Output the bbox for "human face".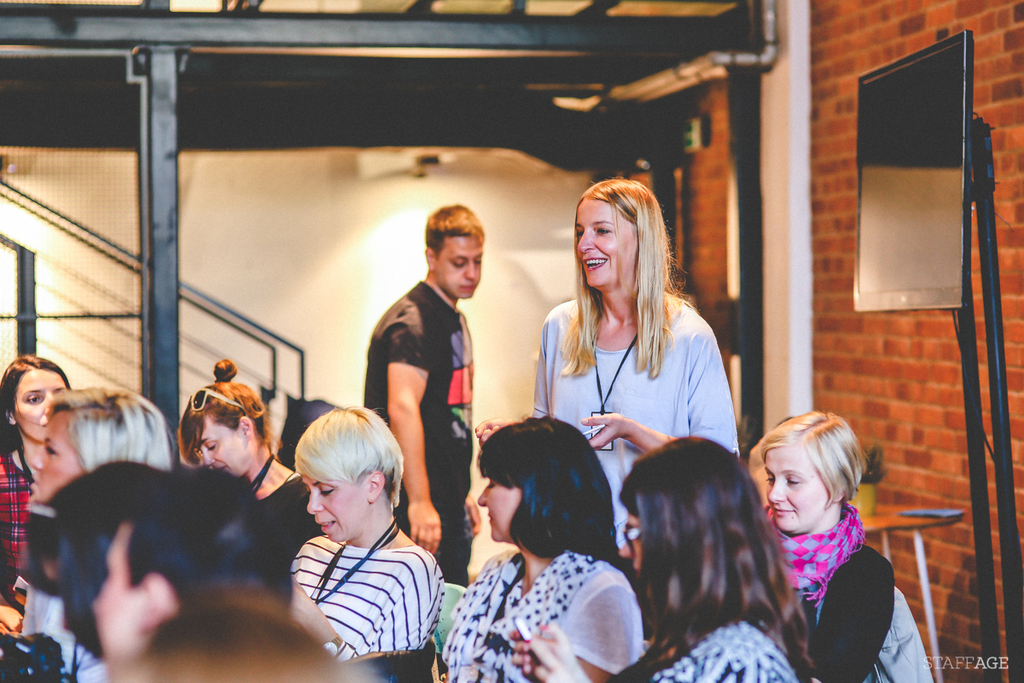
569,200,636,282.
